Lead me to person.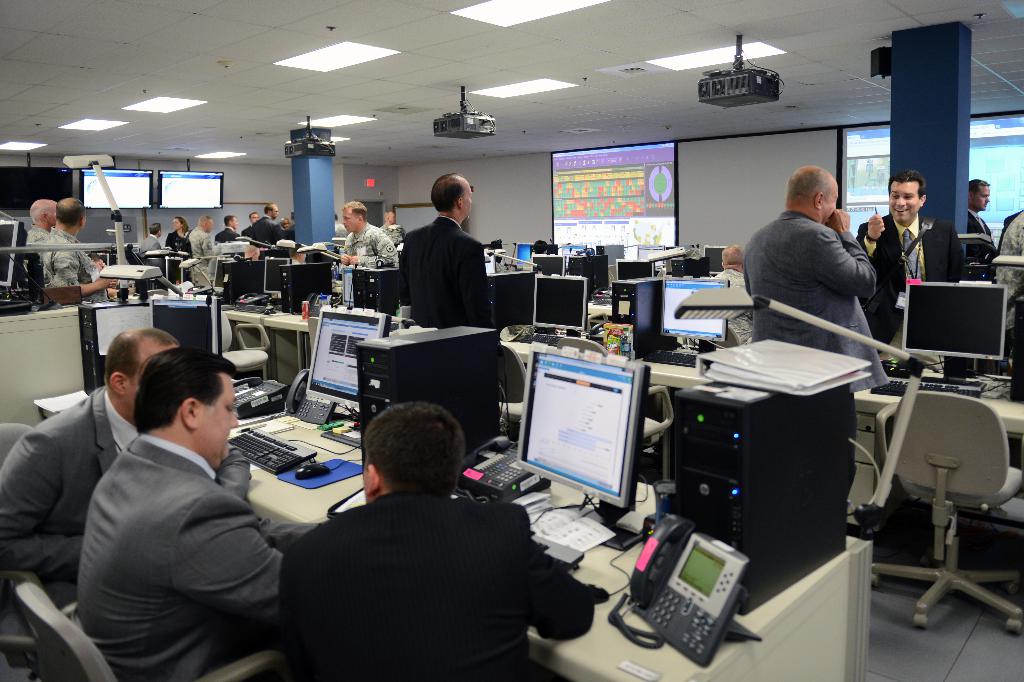
Lead to 165:217:196:281.
